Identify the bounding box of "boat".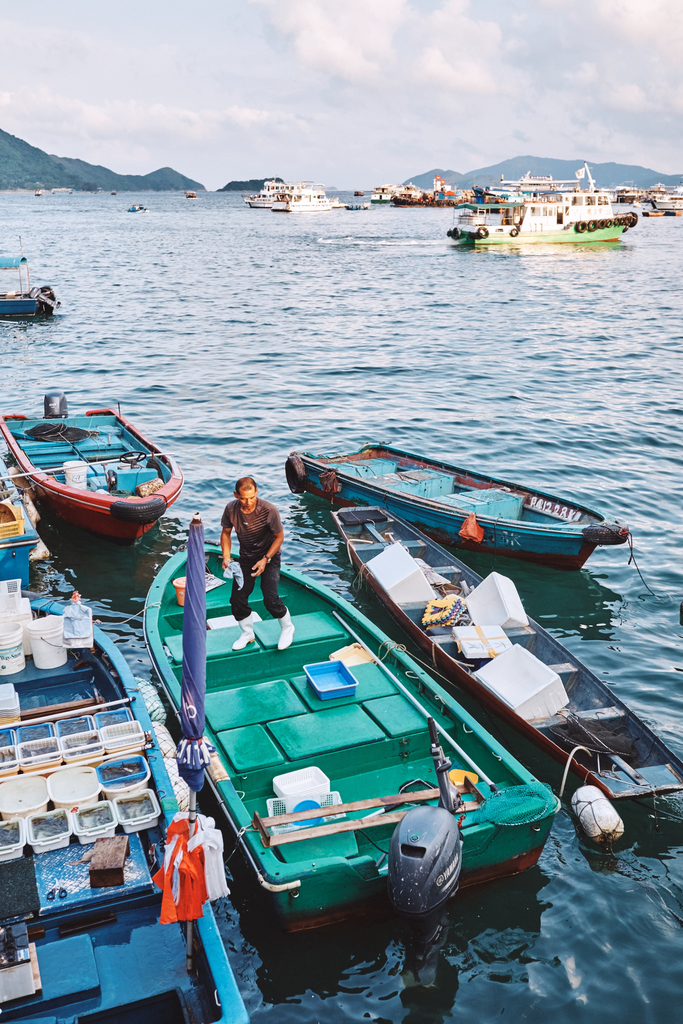
344:200:367:211.
